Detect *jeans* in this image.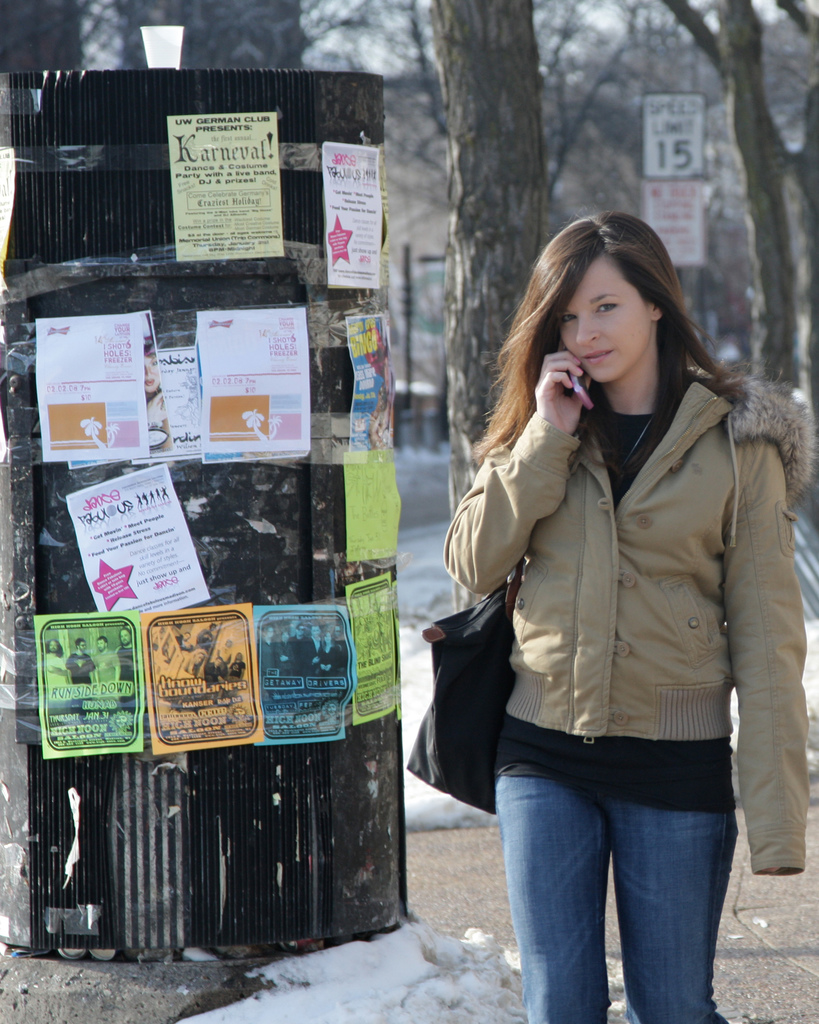
Detection: <bbox>485, 726, 751, 1020</bbox>.
